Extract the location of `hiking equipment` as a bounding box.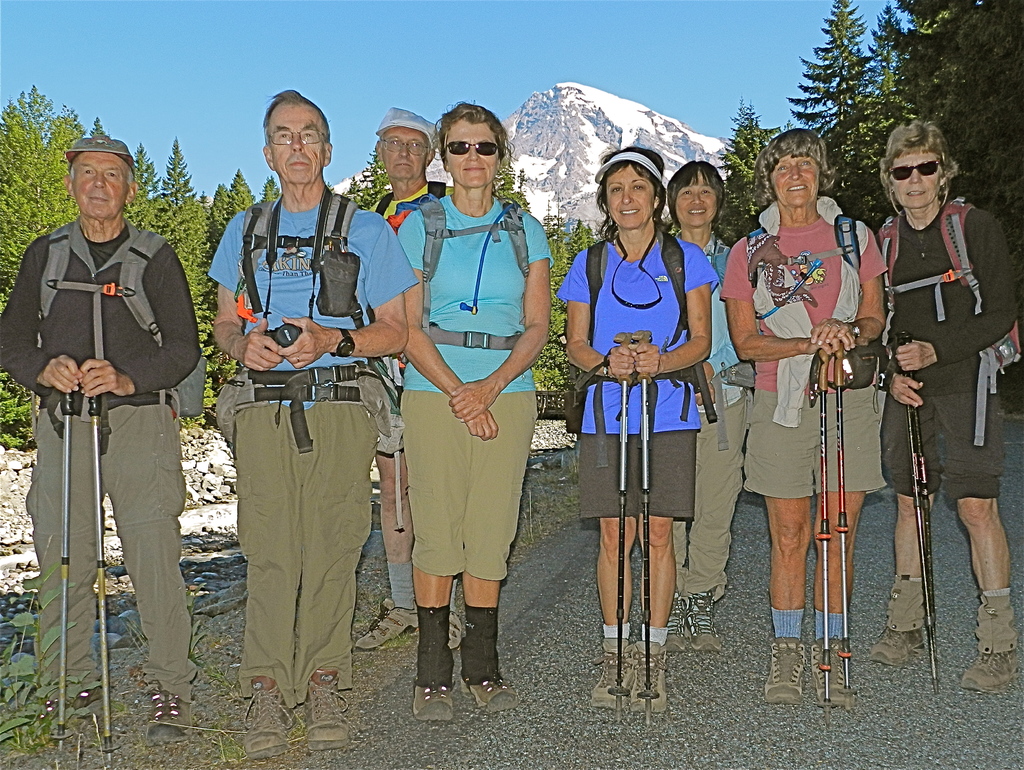
[834,343,860,721].
